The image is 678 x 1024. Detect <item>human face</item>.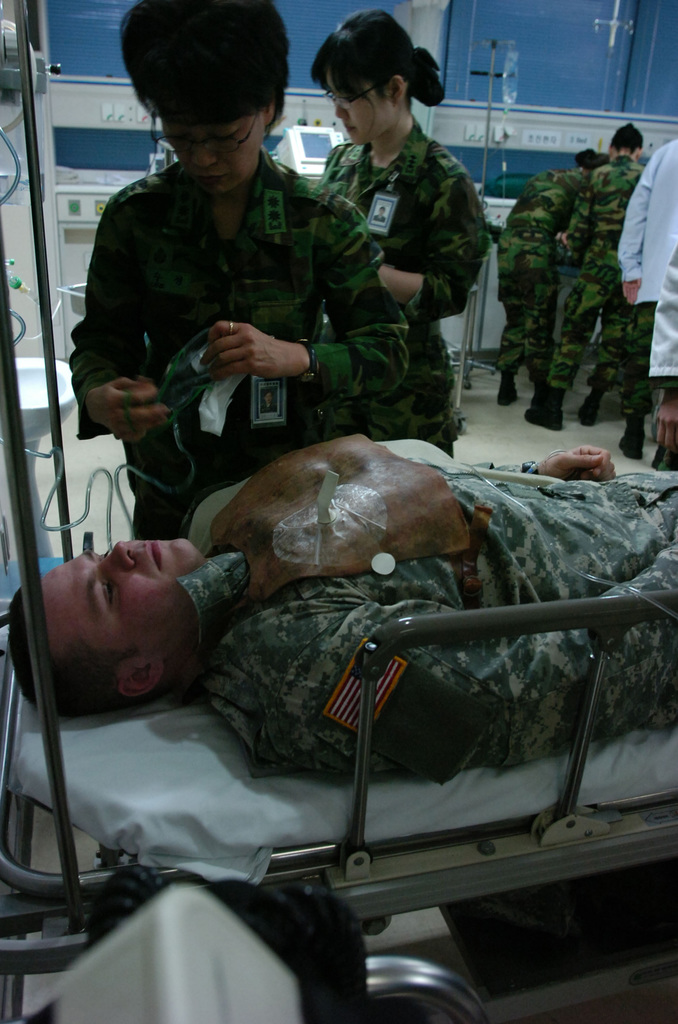
Detection: [left=164, top=102, right=262, bottom=188].
